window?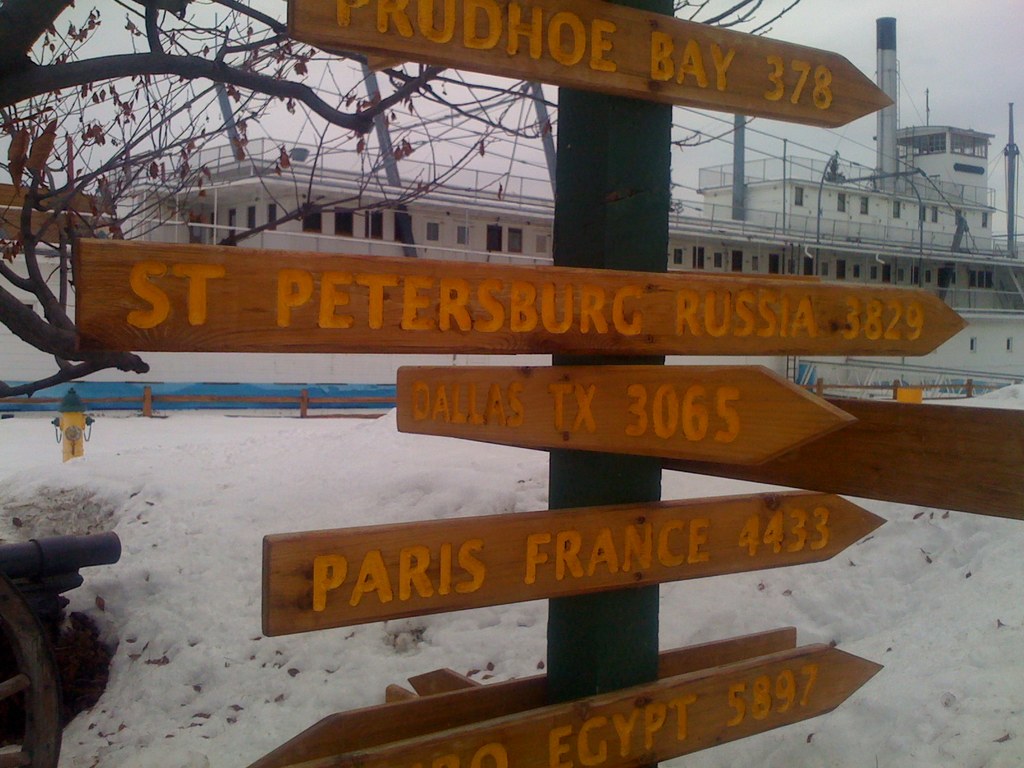
pyautogui.locateOnScreen(927, 273, 929, 285)
